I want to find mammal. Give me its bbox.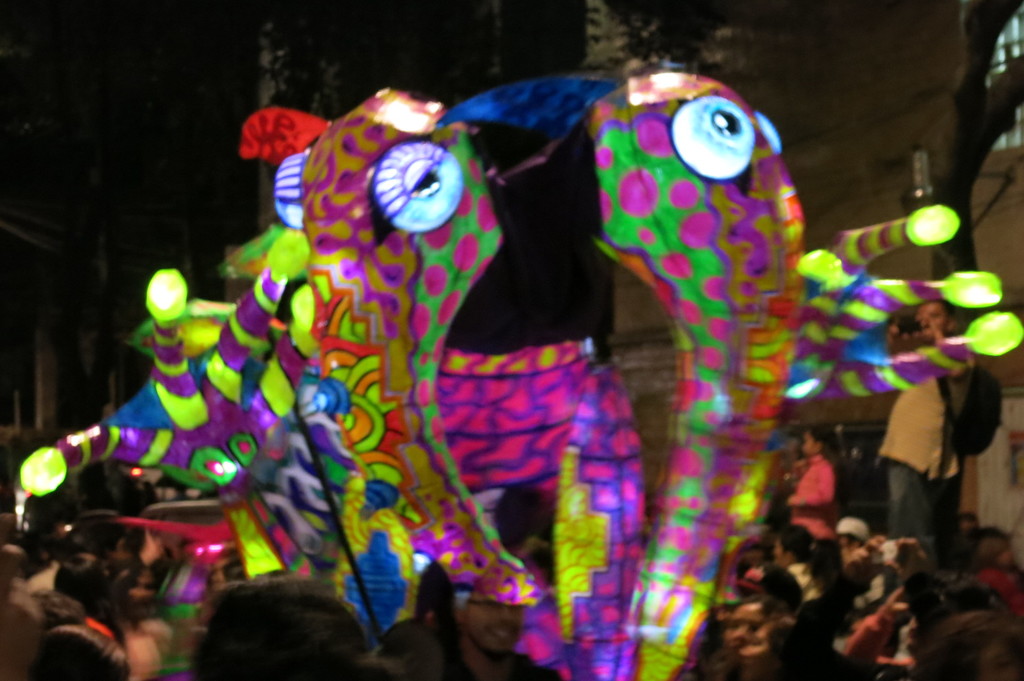
183,581,365,680.
